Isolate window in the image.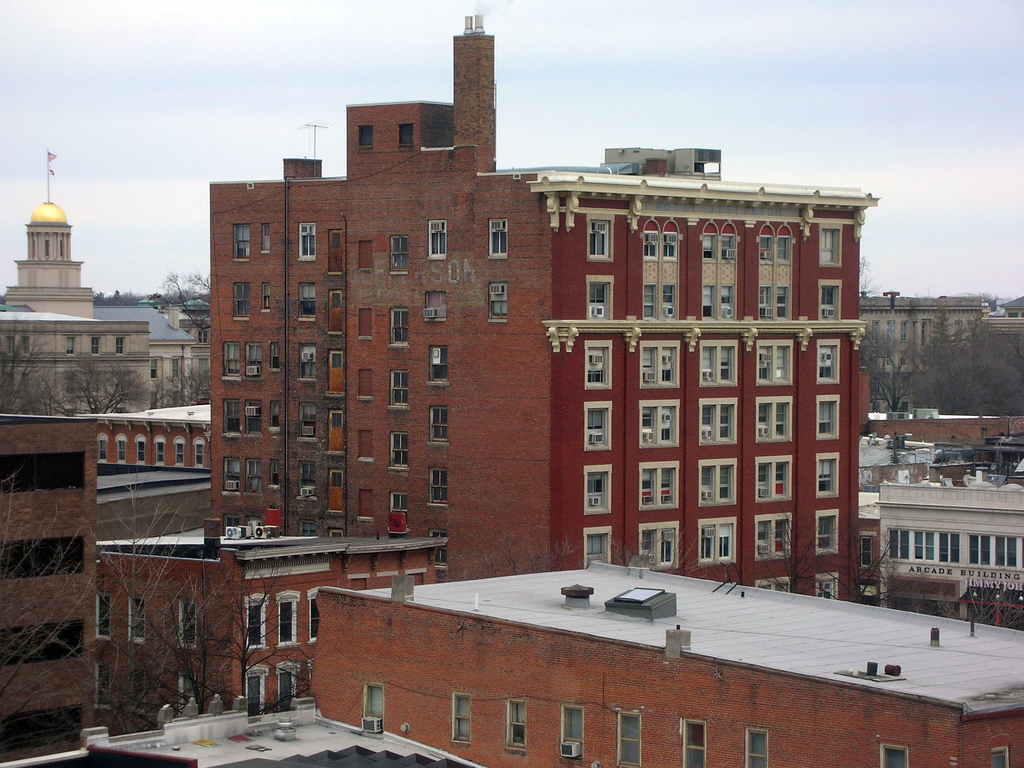
Isolated region: (429, 470, 448, 506).
